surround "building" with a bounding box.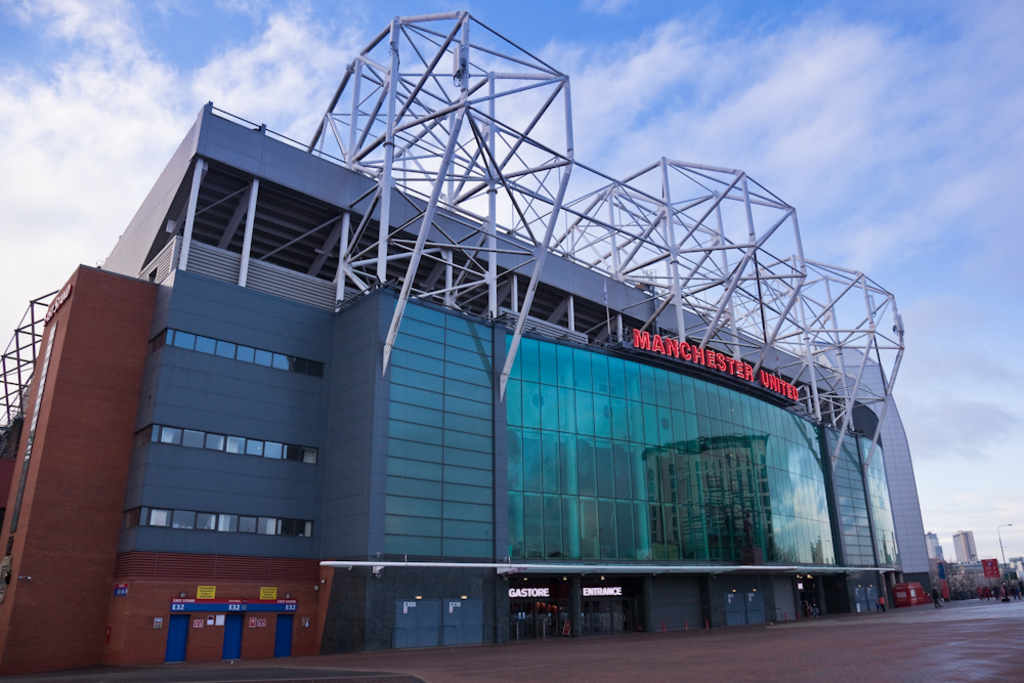
0 100 932 672.
